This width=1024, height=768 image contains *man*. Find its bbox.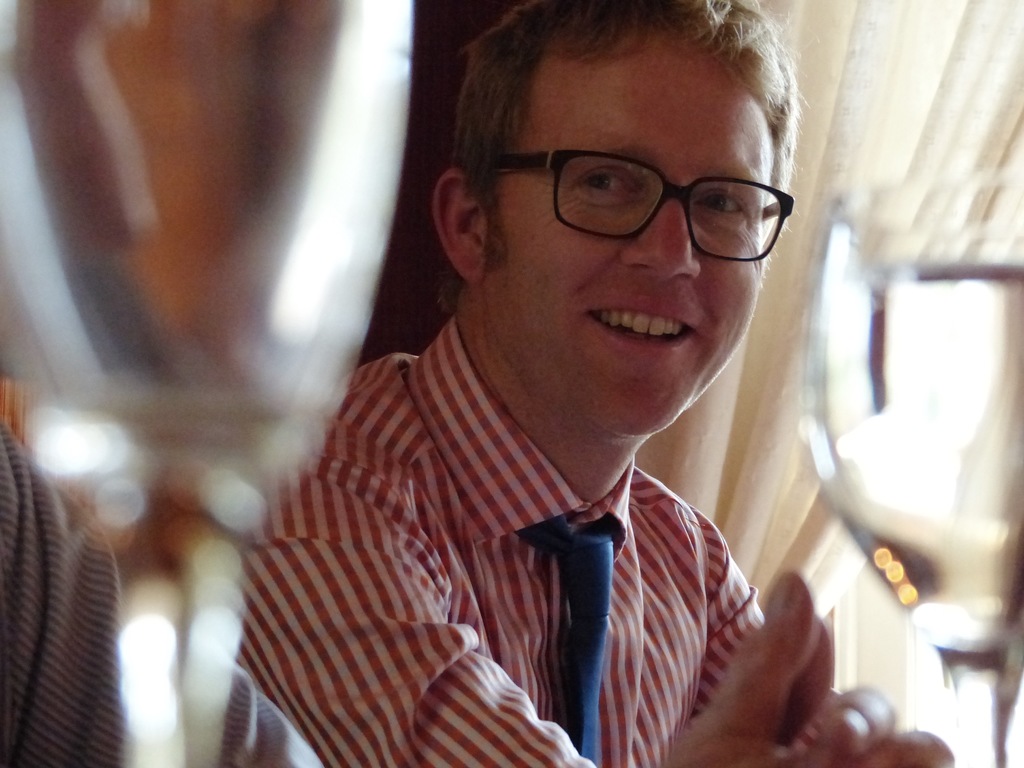
200/24/906/763.
